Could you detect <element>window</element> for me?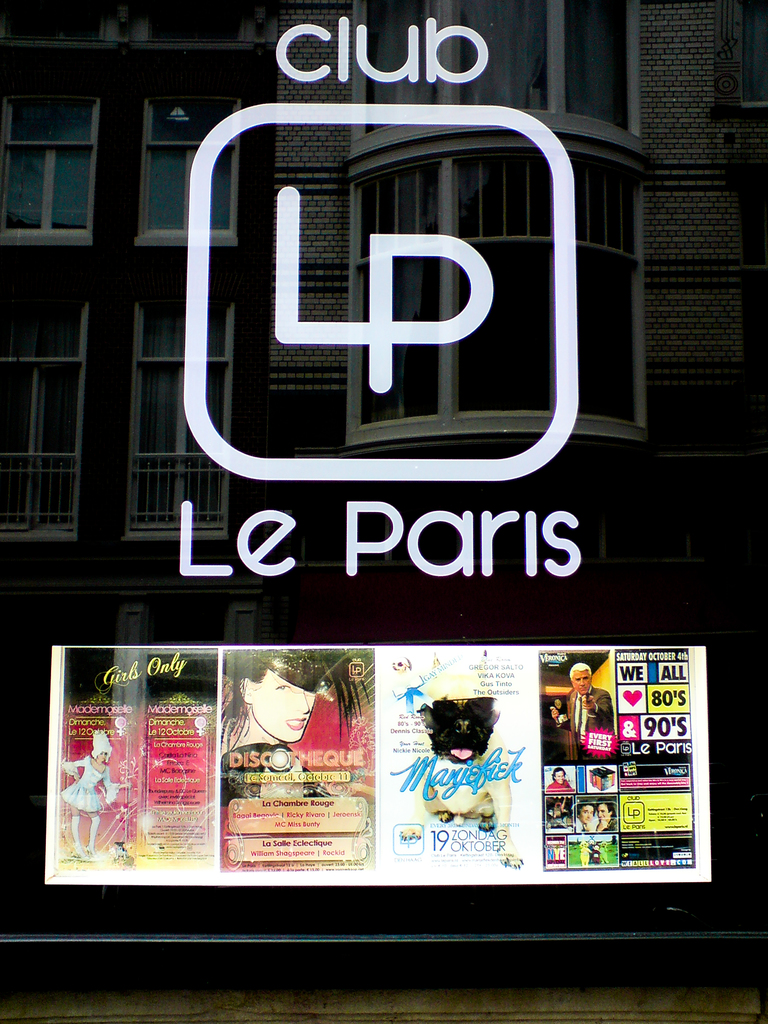
Detection result: <bbox>353, 0, 644, 143</bbox>.
